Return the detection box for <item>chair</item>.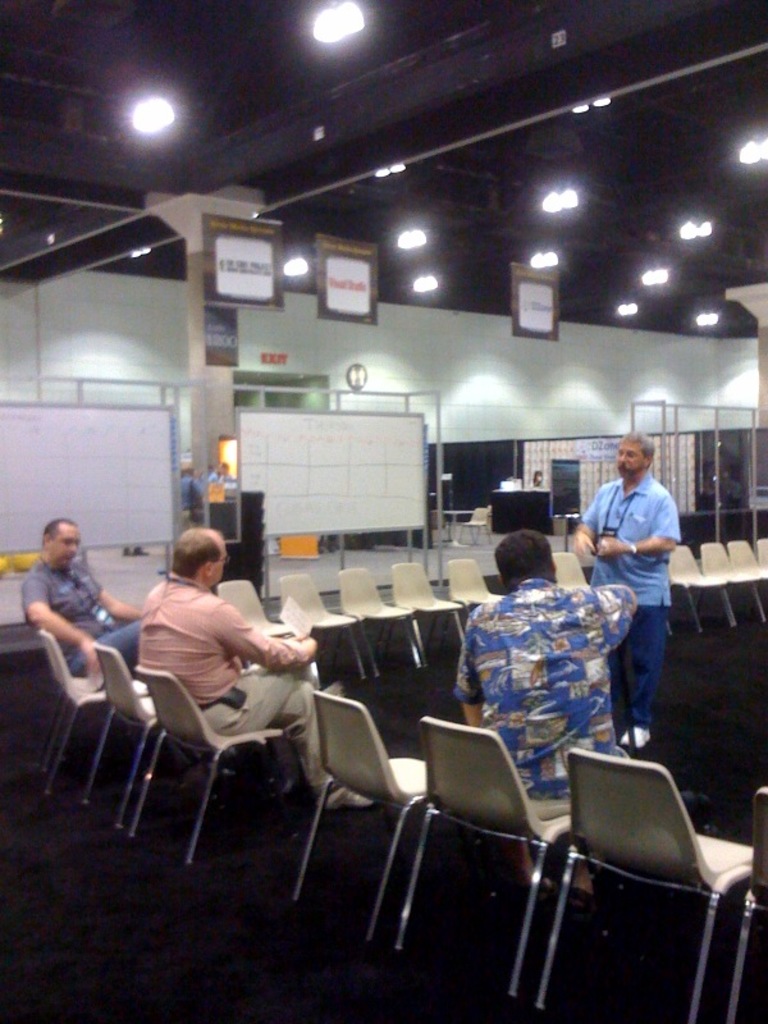
l=726, t=540, r=767, b=613.
